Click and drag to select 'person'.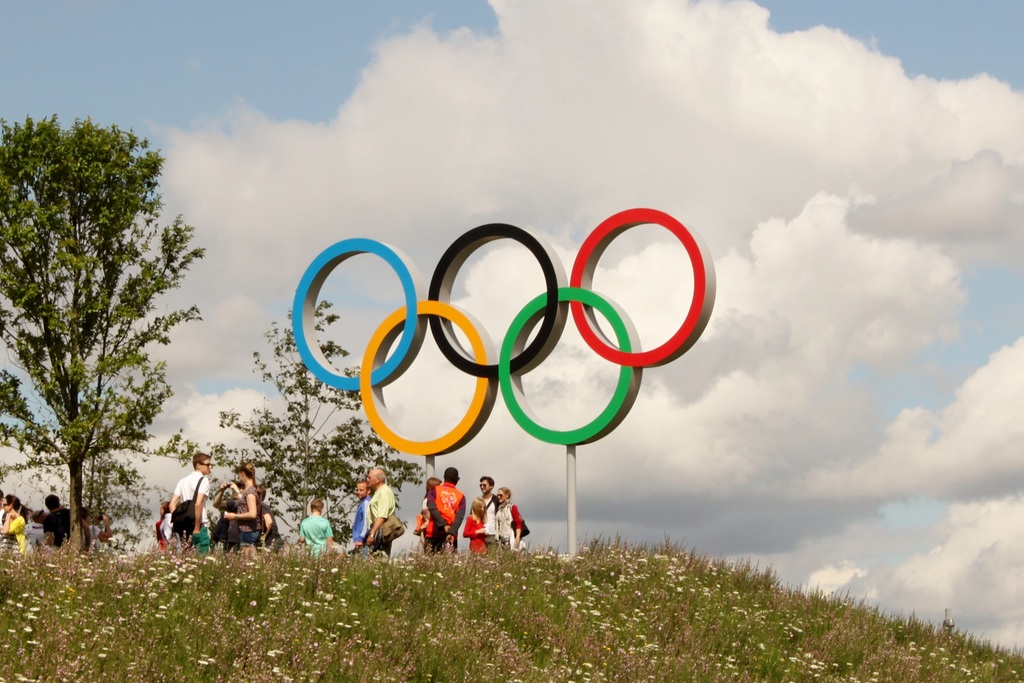
Selection: left=368, top=466, right=401, bottom=552.
